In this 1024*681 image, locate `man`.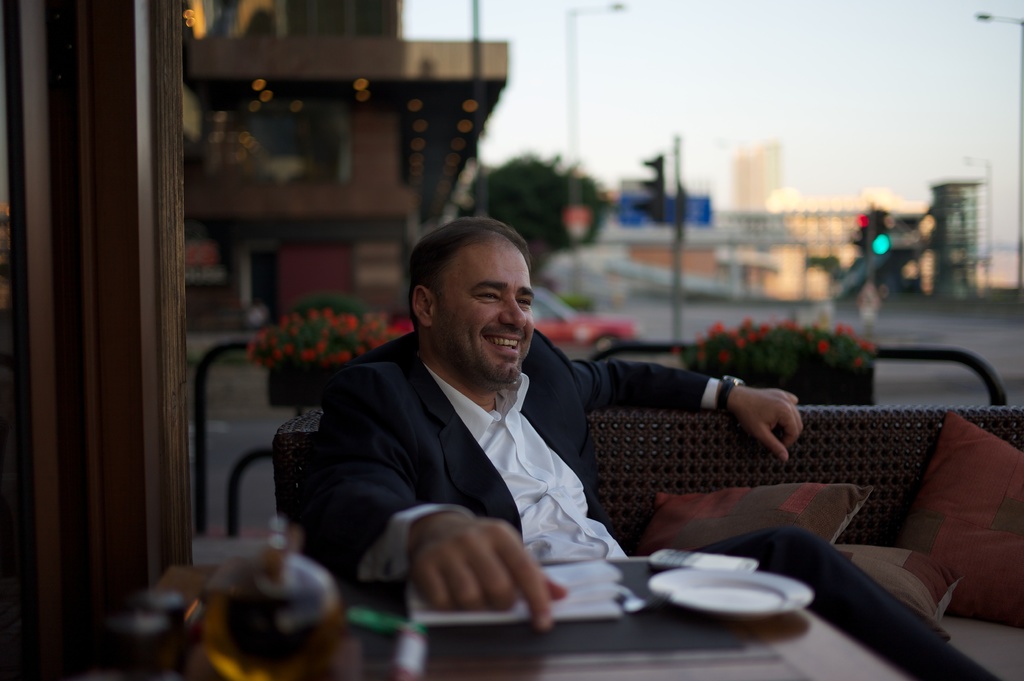
Bounding box: pyautogui.locateOnScreen(329, 195, 777, 613).
